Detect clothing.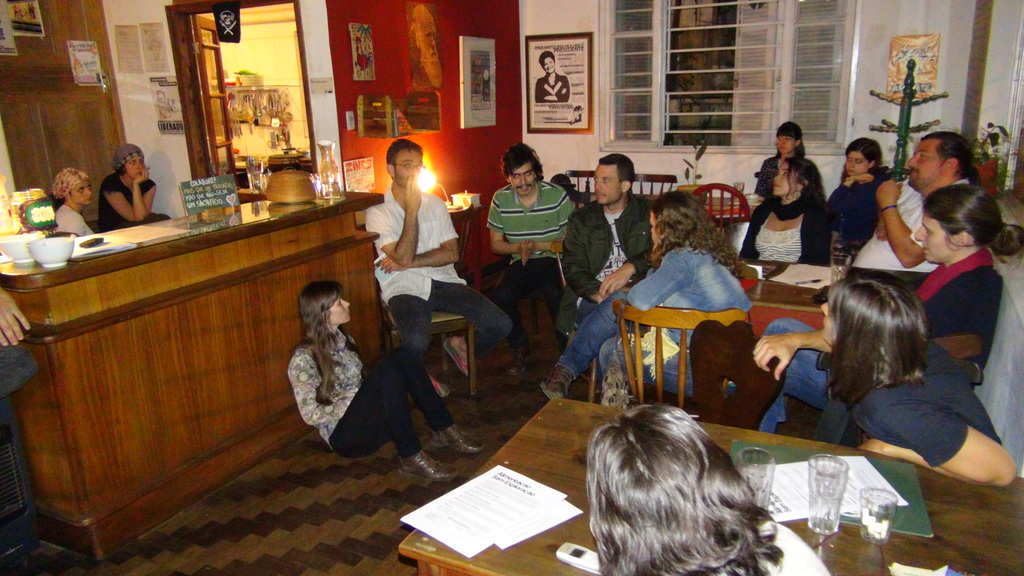
Detected at left=537, top=65, right=573, bottom=103.
